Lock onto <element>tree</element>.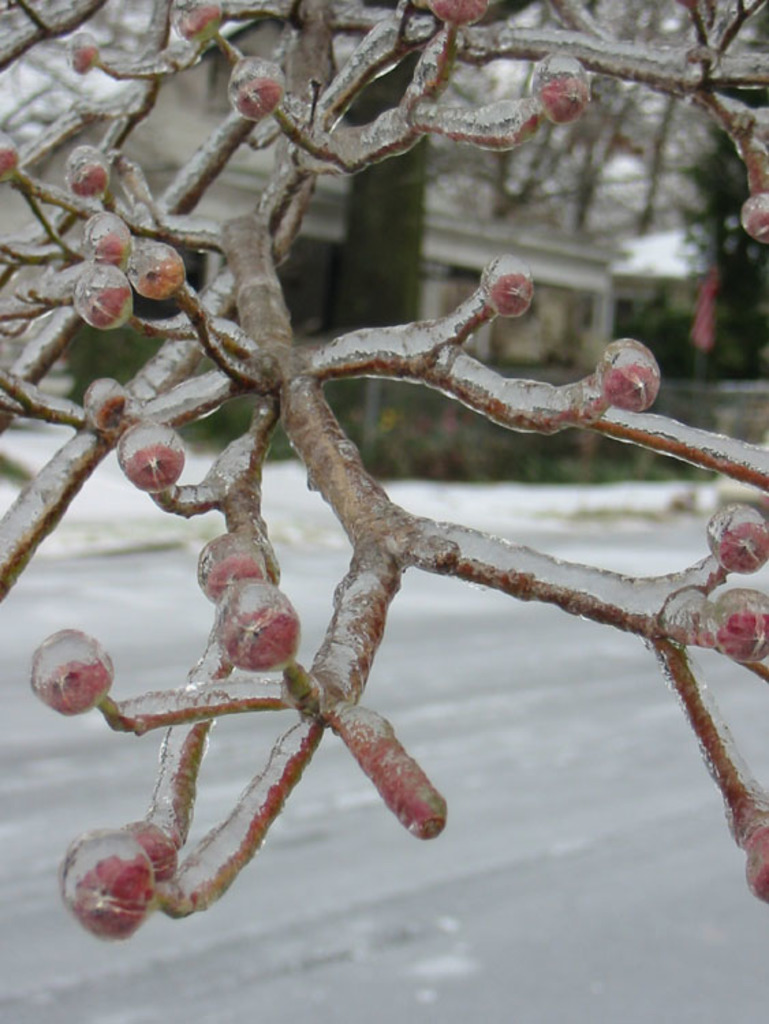
Locked: region(0, 0, 768, 939).
